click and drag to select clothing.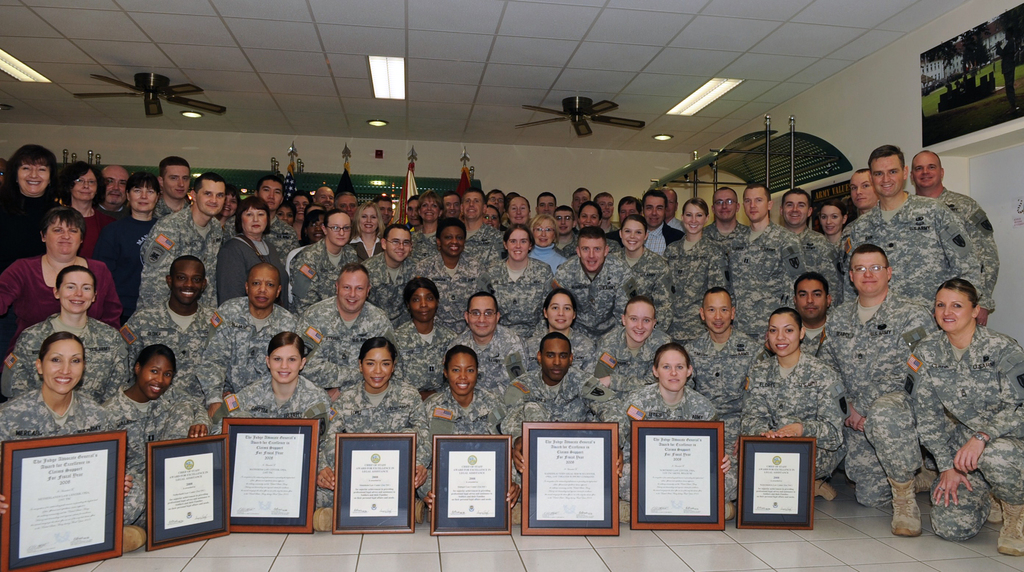
Selection: {"left": 224, "top": 363, "right": 337, "bottom": 459}.
